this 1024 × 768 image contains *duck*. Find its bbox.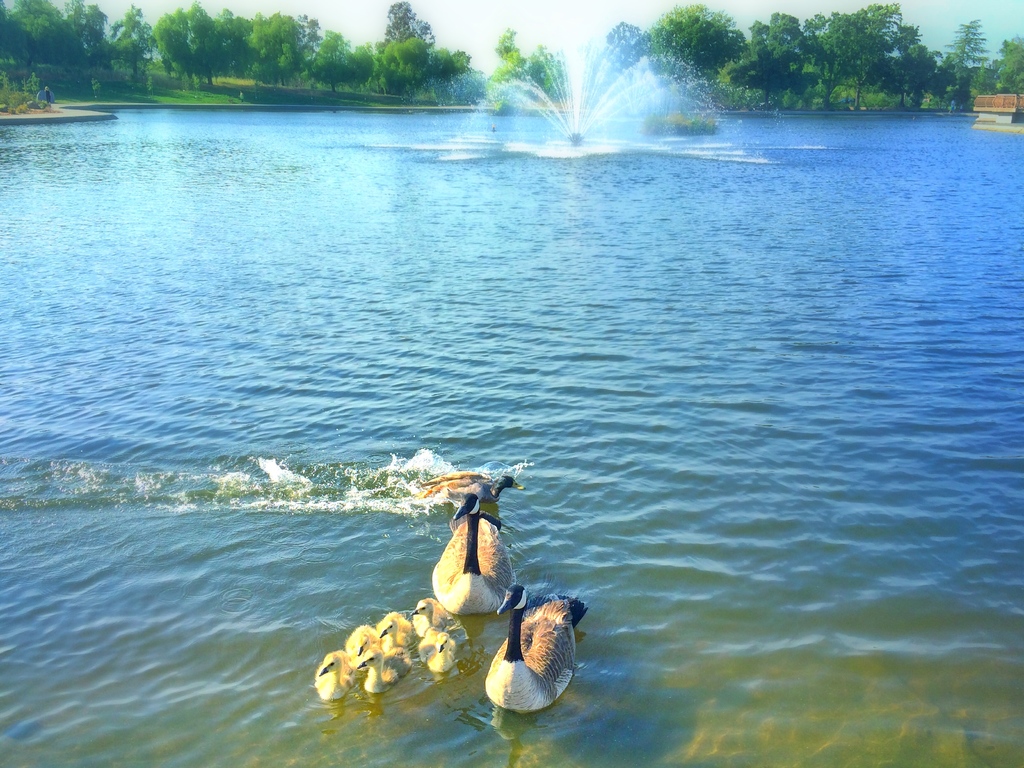
box=[412, 596, 450, 646].
